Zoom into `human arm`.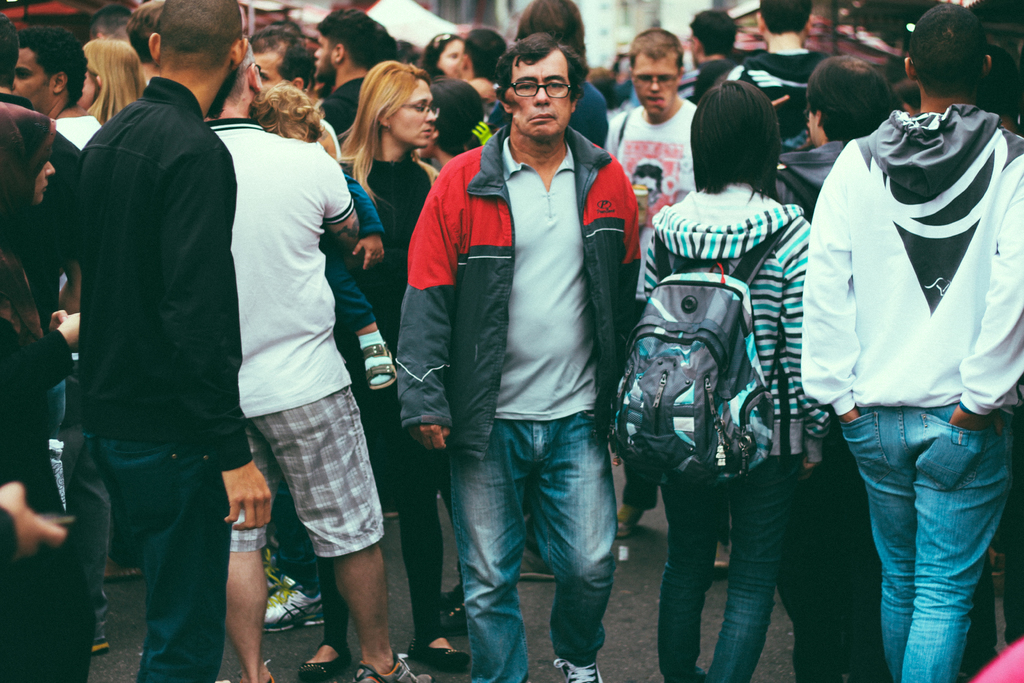
Zoom target: rect(224, 459, 271, 532).
